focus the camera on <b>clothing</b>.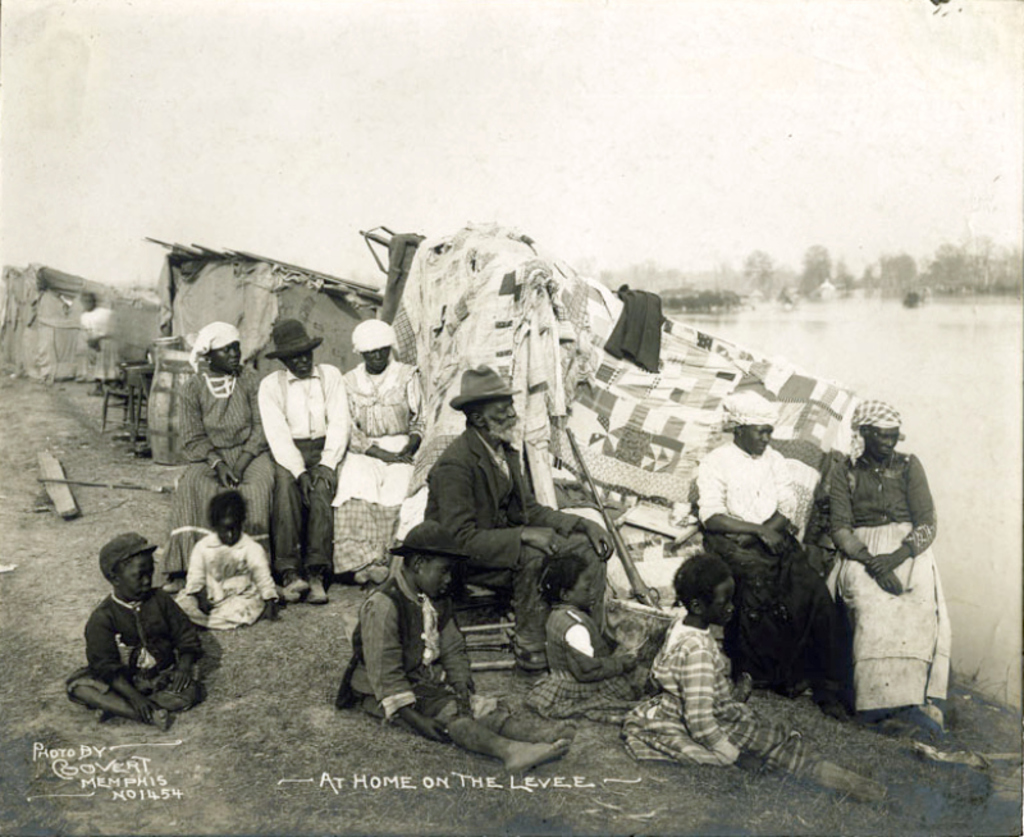
Focus region: (x1=79, y1=306, x2=125, y2=383).
